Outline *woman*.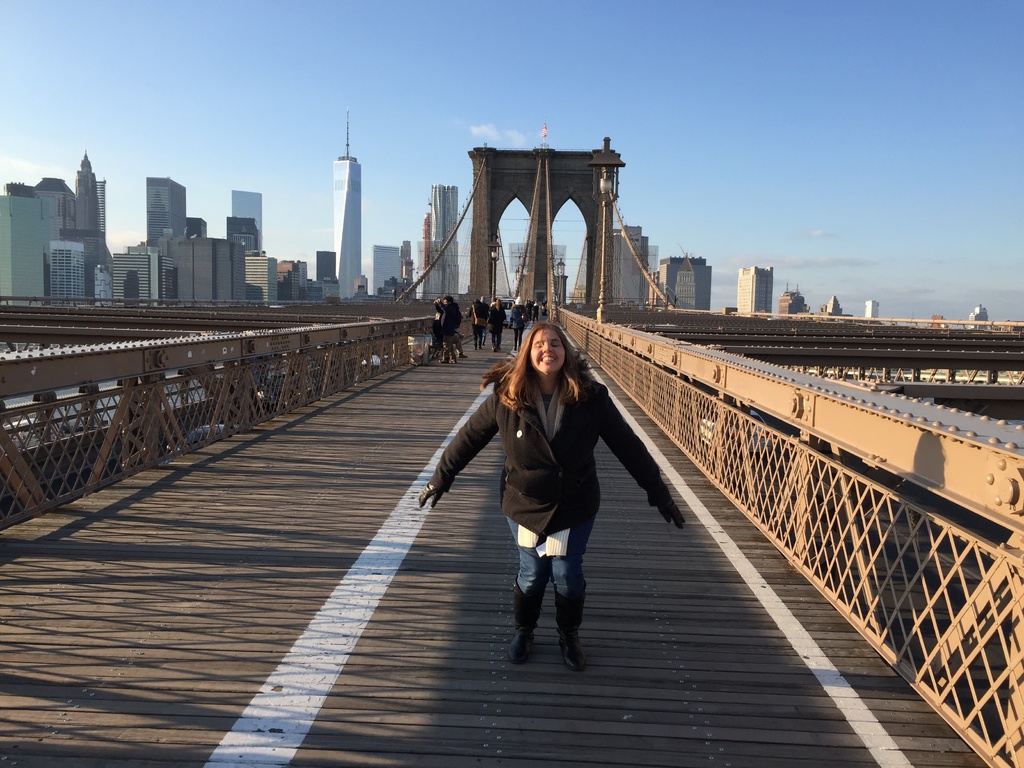
Outline: 465/296/492/349.
